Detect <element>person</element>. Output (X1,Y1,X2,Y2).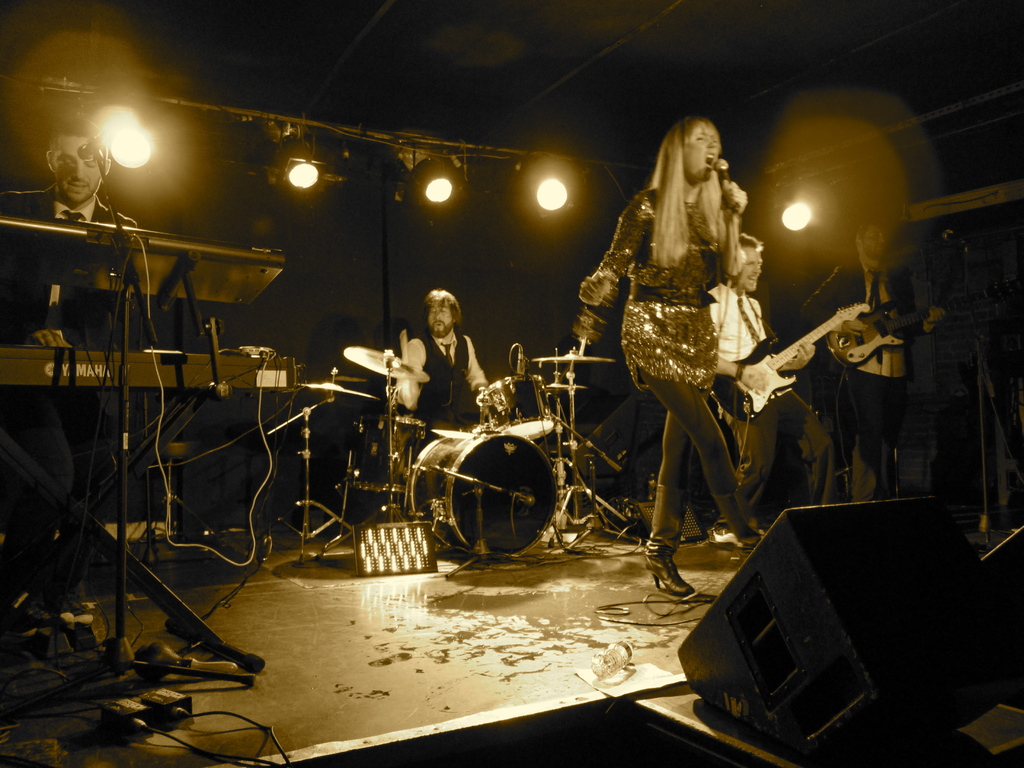
(800,222,944,500).
